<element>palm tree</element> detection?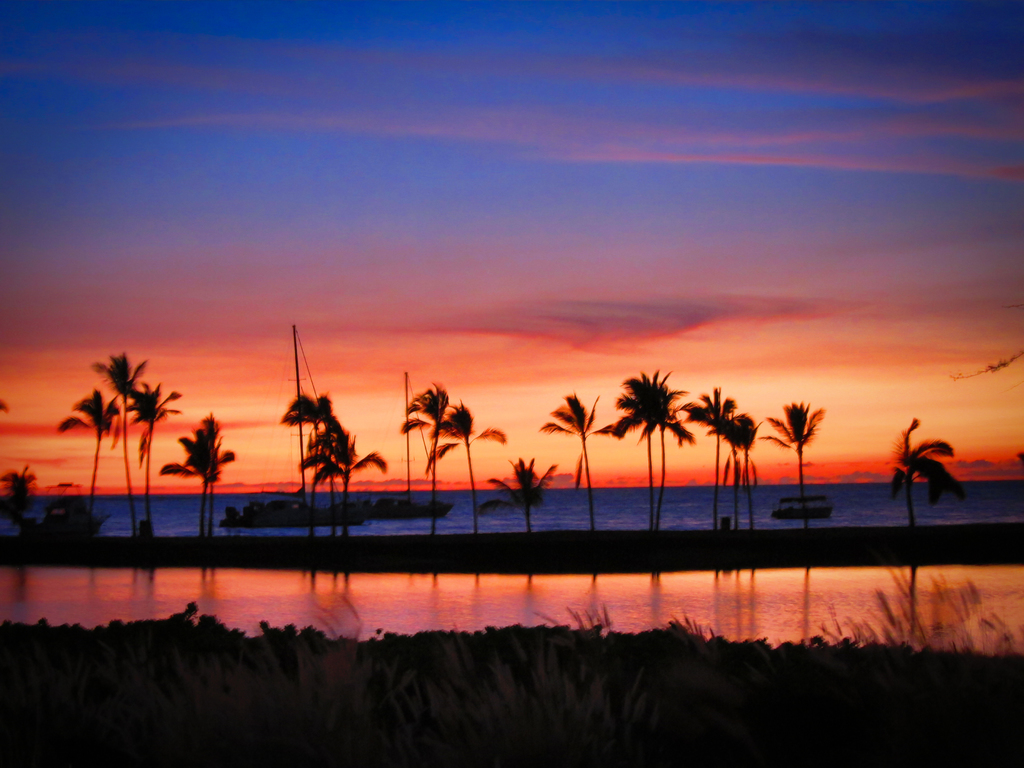
156, 417, 245, 564
